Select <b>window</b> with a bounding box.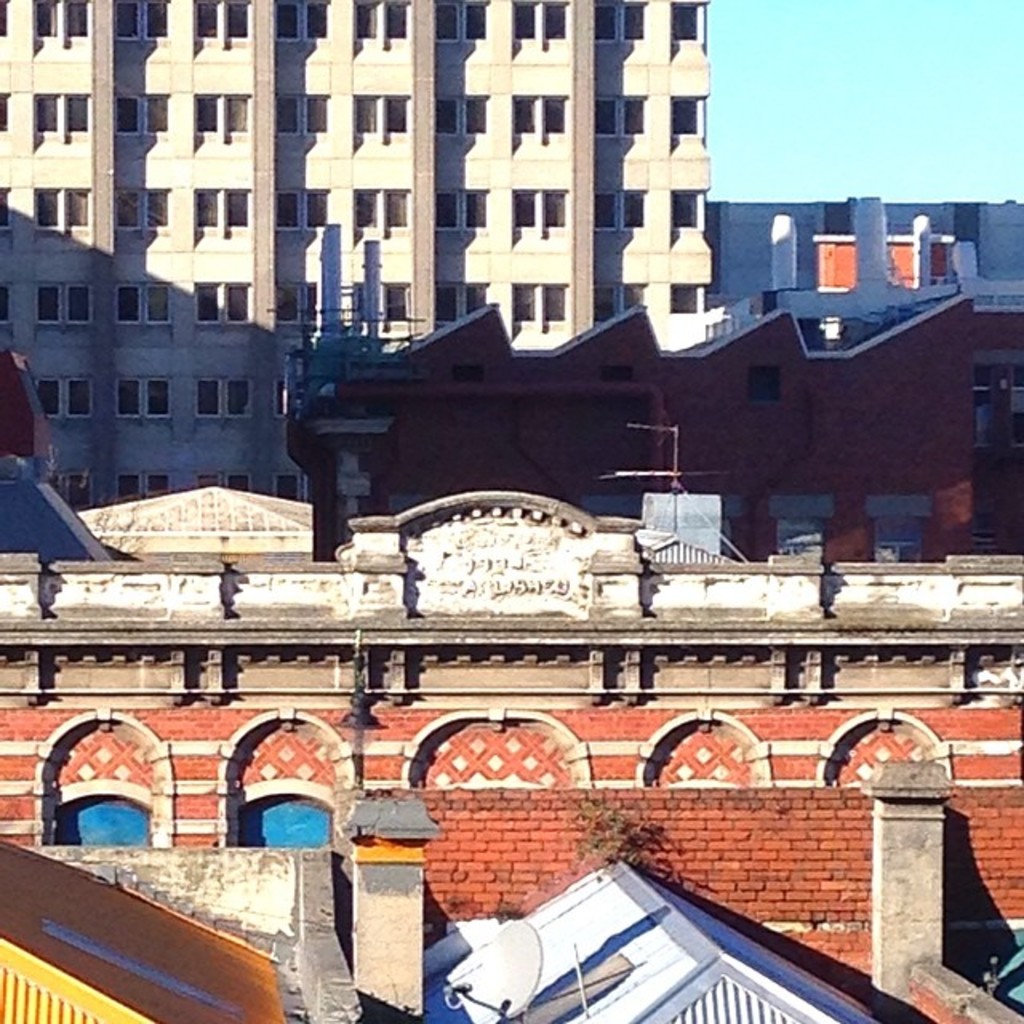
l=666, t=90, r=699, b=149.
